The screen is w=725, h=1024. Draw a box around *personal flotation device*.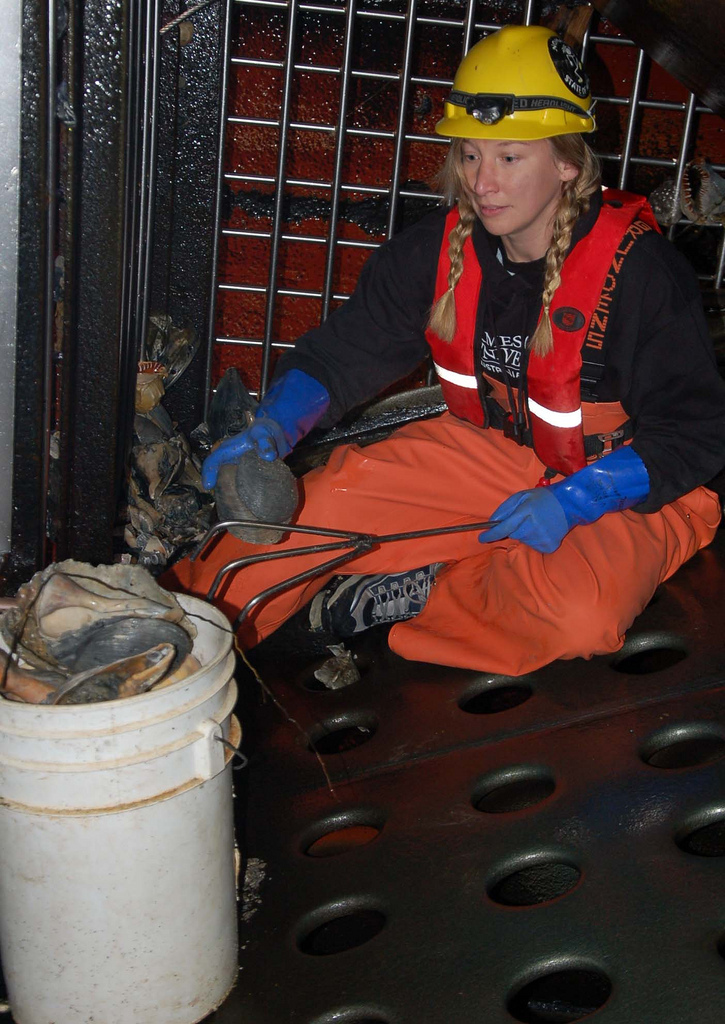
<box>425,191,660,476</box>.
